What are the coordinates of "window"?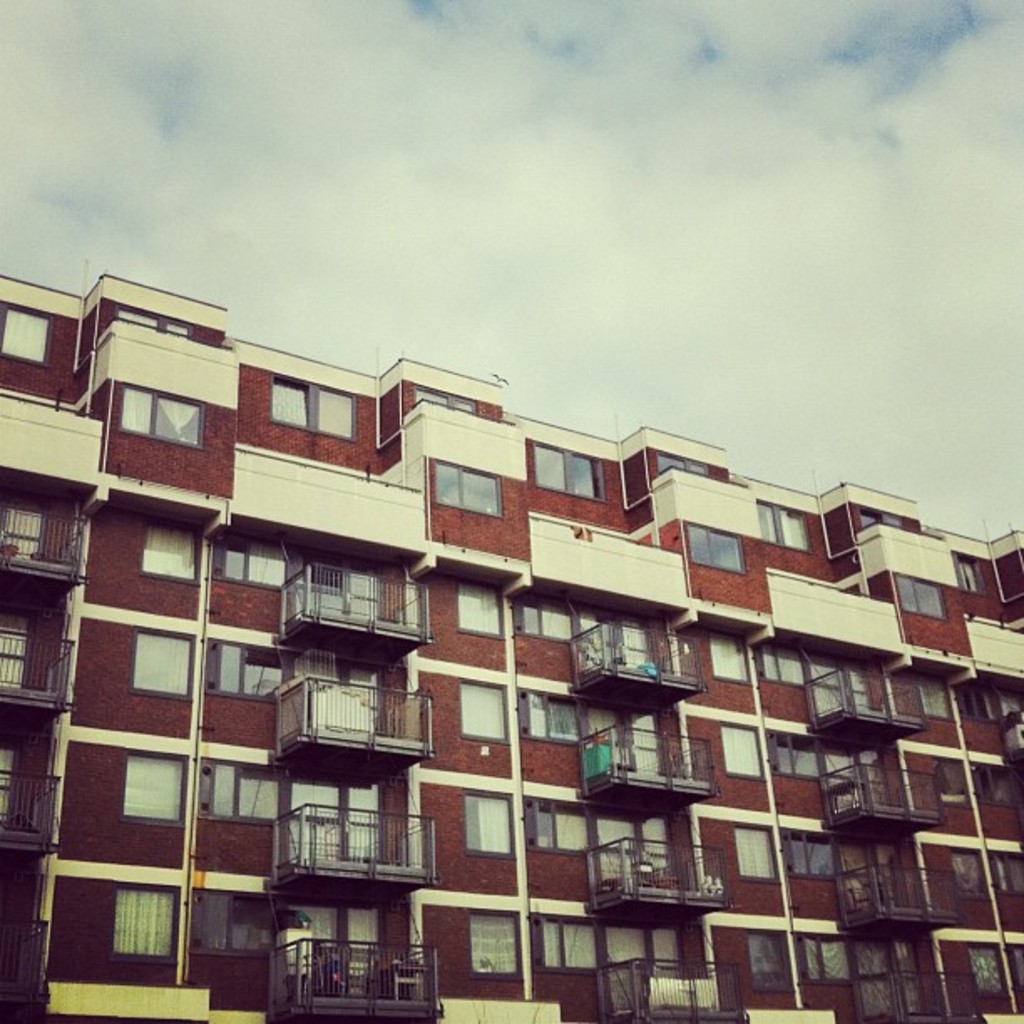
[x1=756, y1=499, x2=813, y2=550].
